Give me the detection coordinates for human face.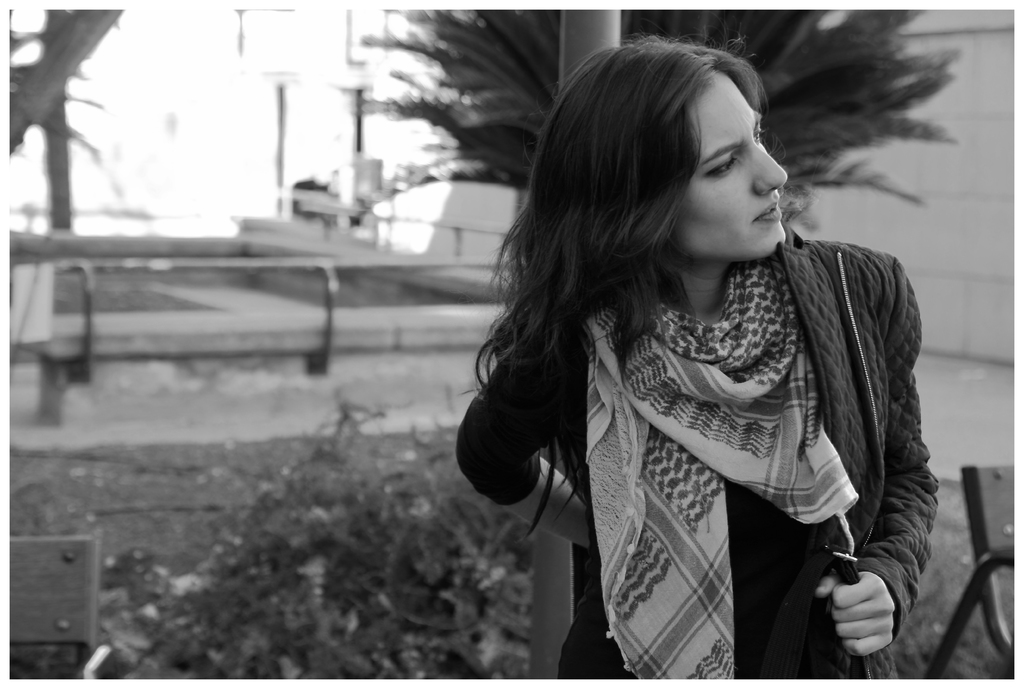
668 76 797 262.
